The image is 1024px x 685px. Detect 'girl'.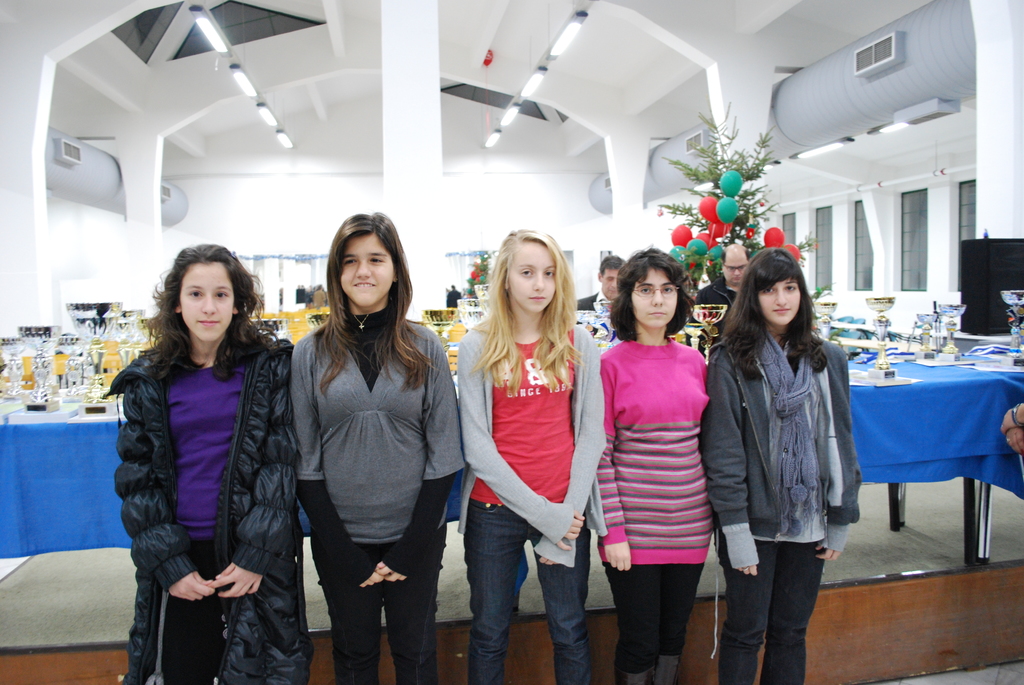
Detection: (698, 248, 861, 684).
